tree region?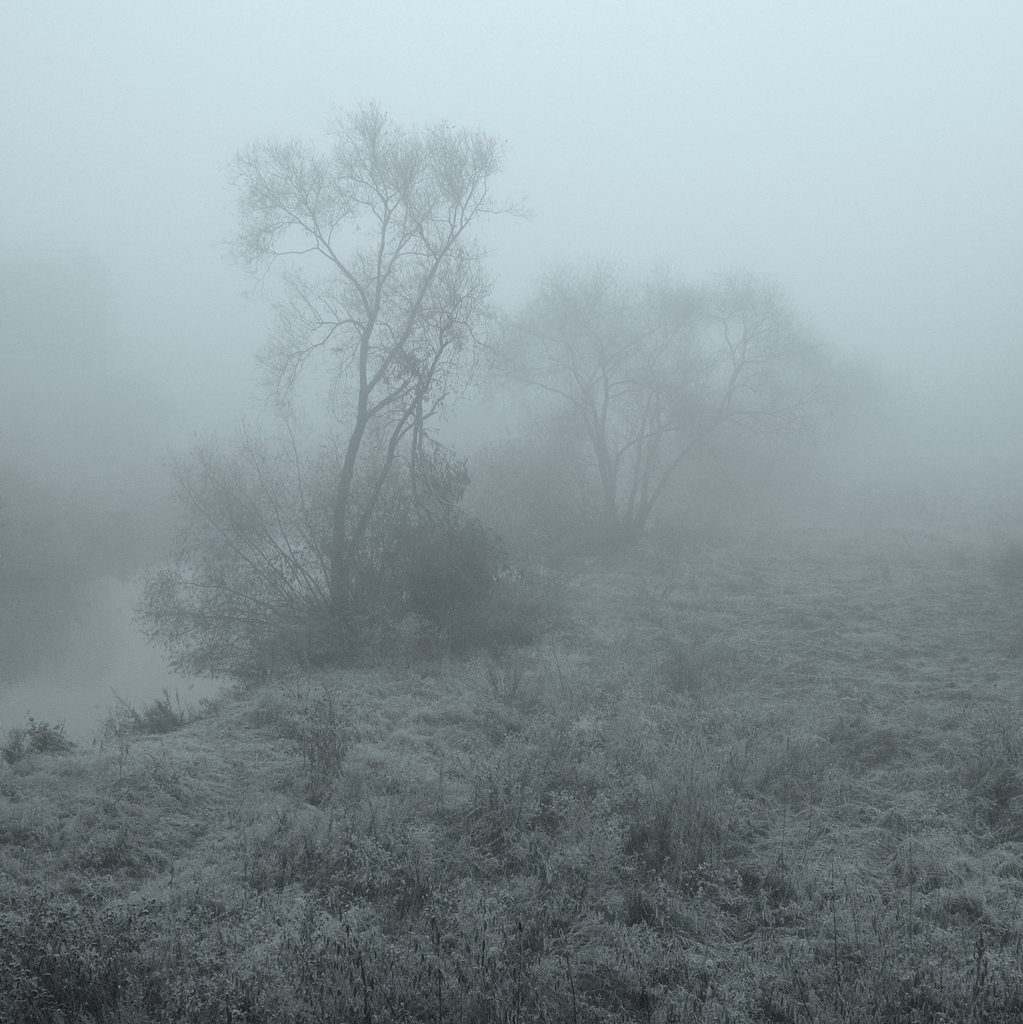
locate(154, 79, 543, 768)
